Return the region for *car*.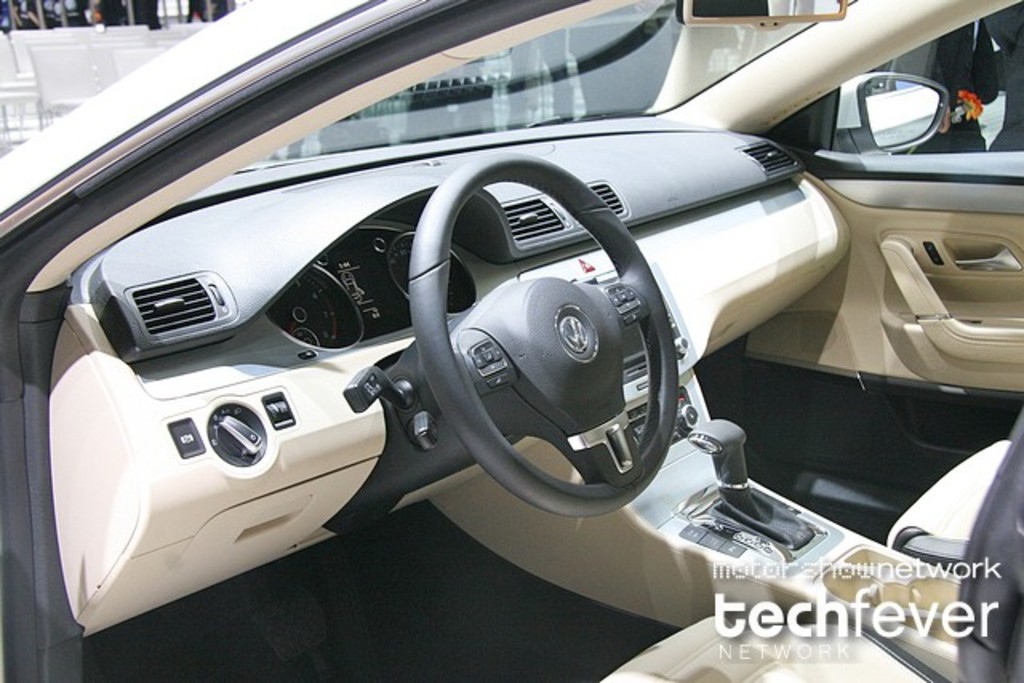
locate(29, 61, 982, 656).
